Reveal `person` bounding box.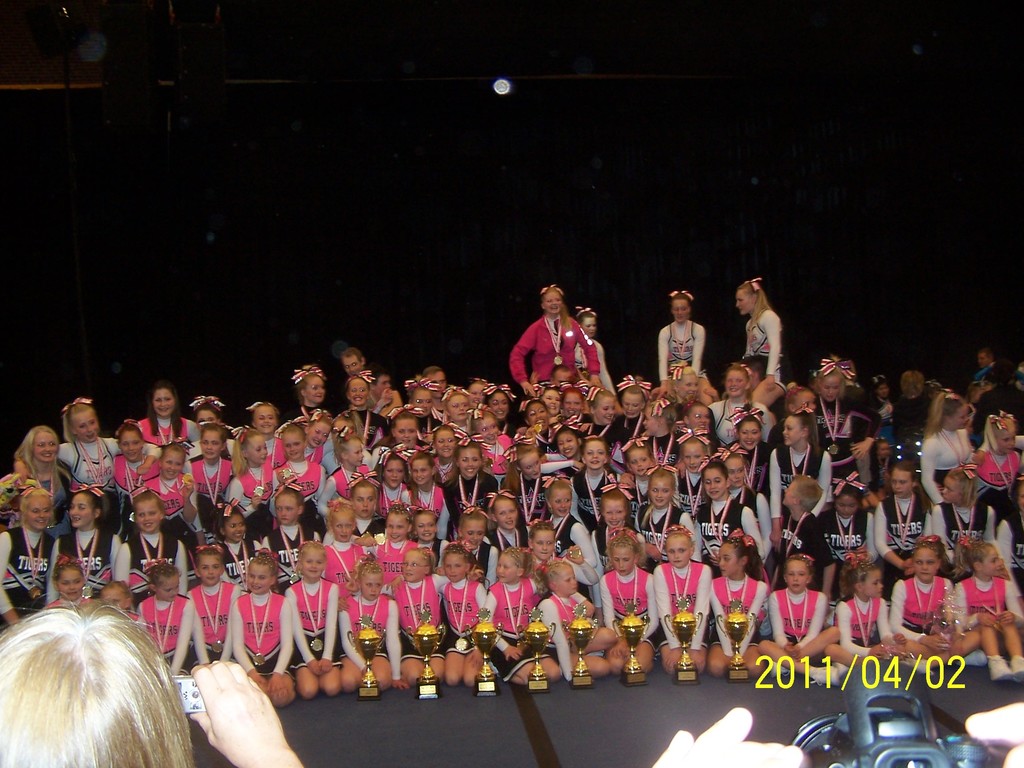
Revealed: l=330, t=363, r=398, b=449.
